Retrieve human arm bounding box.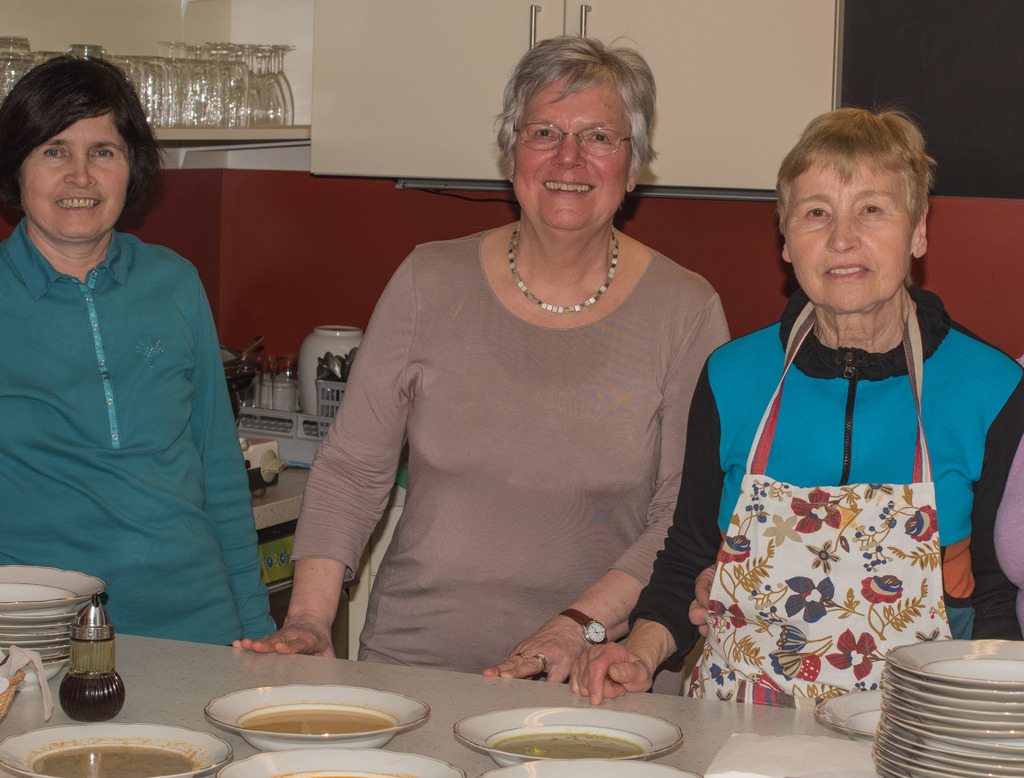
Bounding box: [x1=285, y1=344, x2=405, y2=662].
